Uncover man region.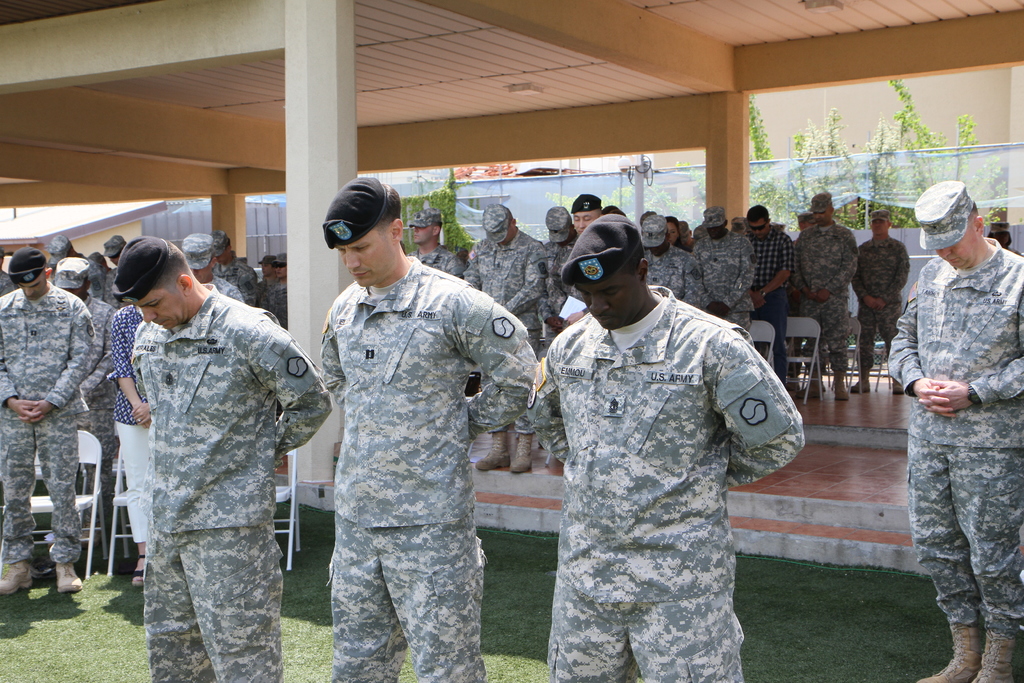
Uncovered: left=794, top=192, right=860, bottom=403.
